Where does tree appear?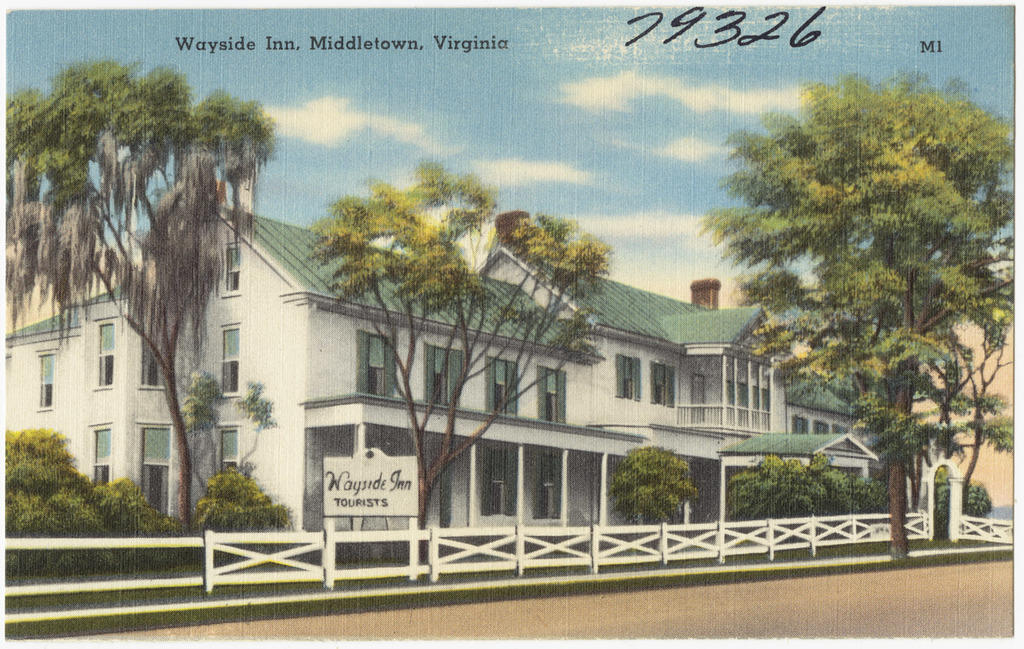
Appears at locate(609, 445, 702, 520).
